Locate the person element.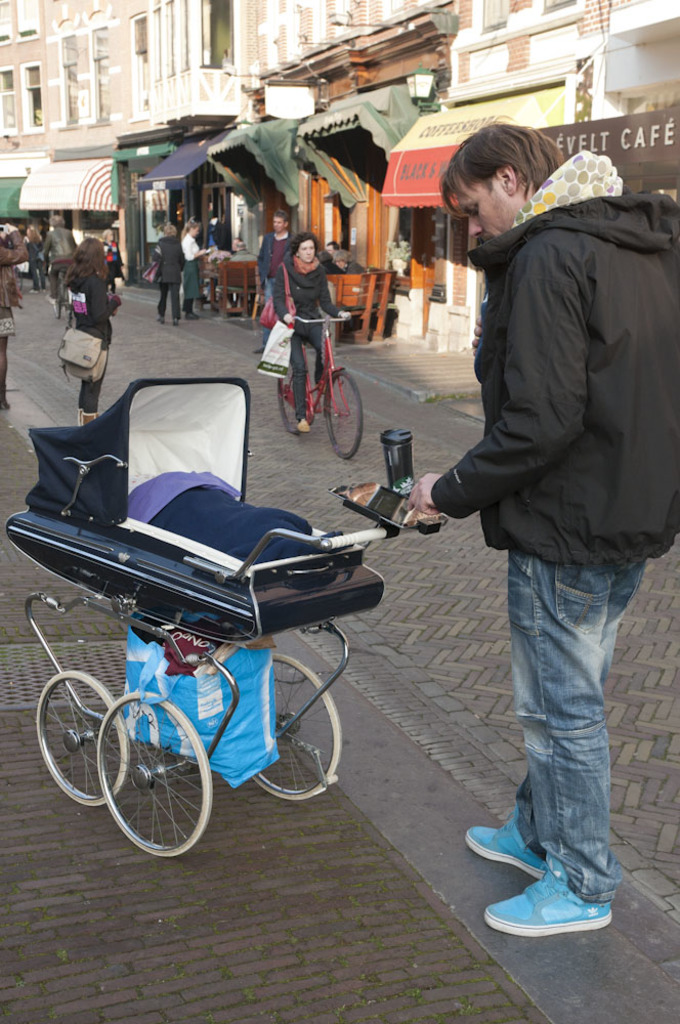
Element bbox: <bbox>177, 210, 210, 306</bbox>.
